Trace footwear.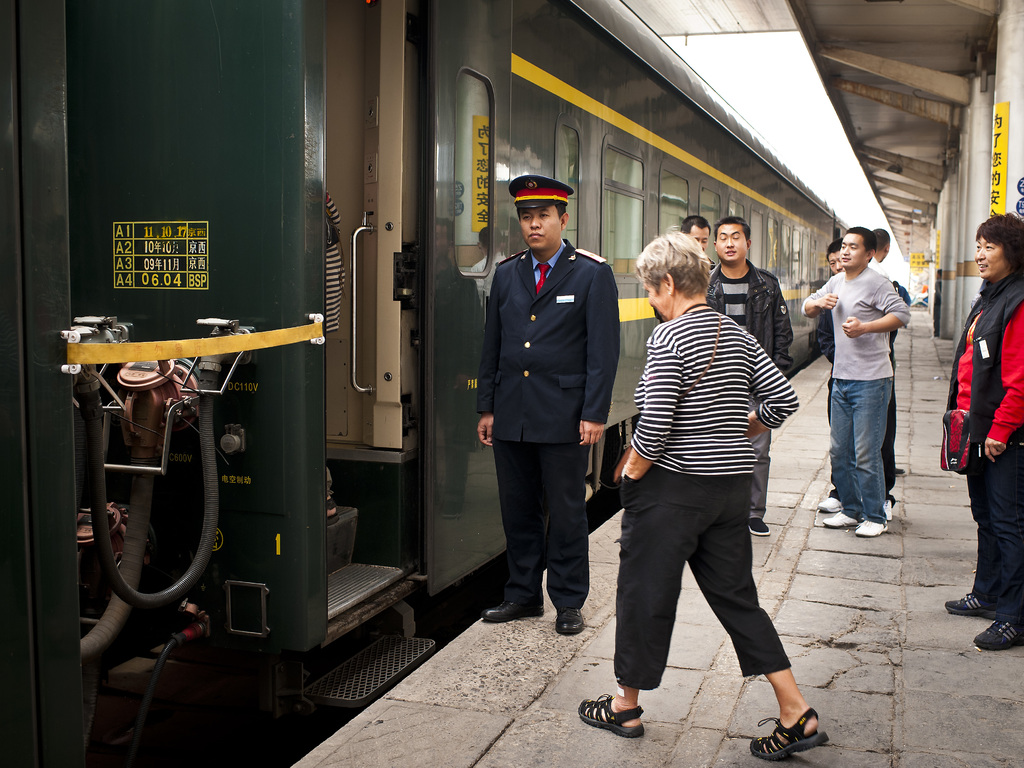
Traced to box=[974, 618, 1022, 648].
